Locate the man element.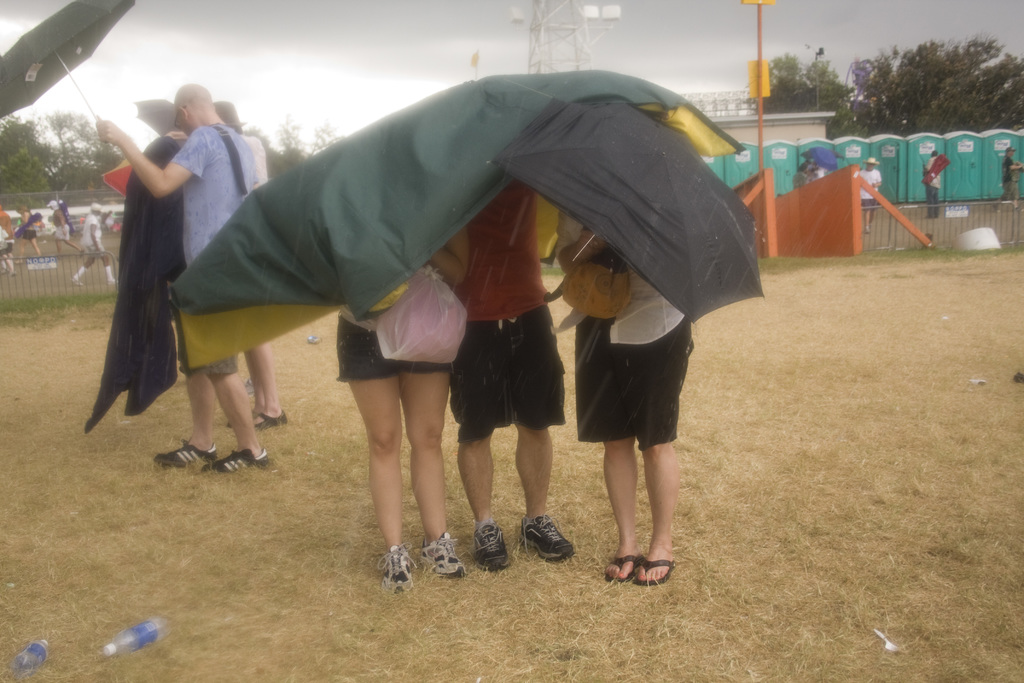
Element bbox: left=561, top=216, right=690, bottom=584.
